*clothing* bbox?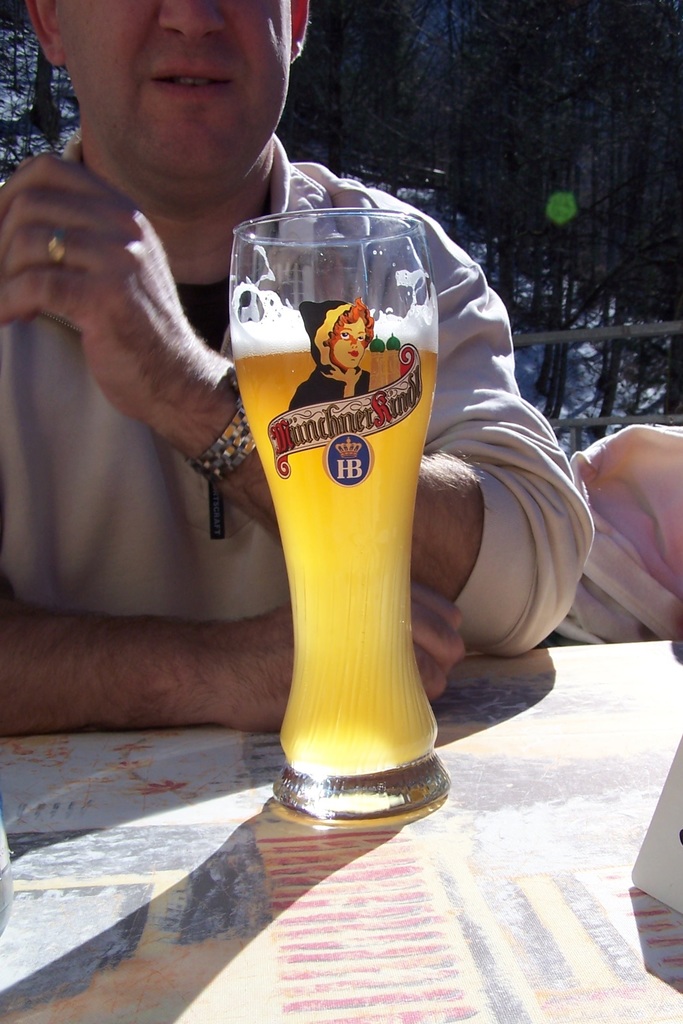
<box>281,293,370,416</box>
